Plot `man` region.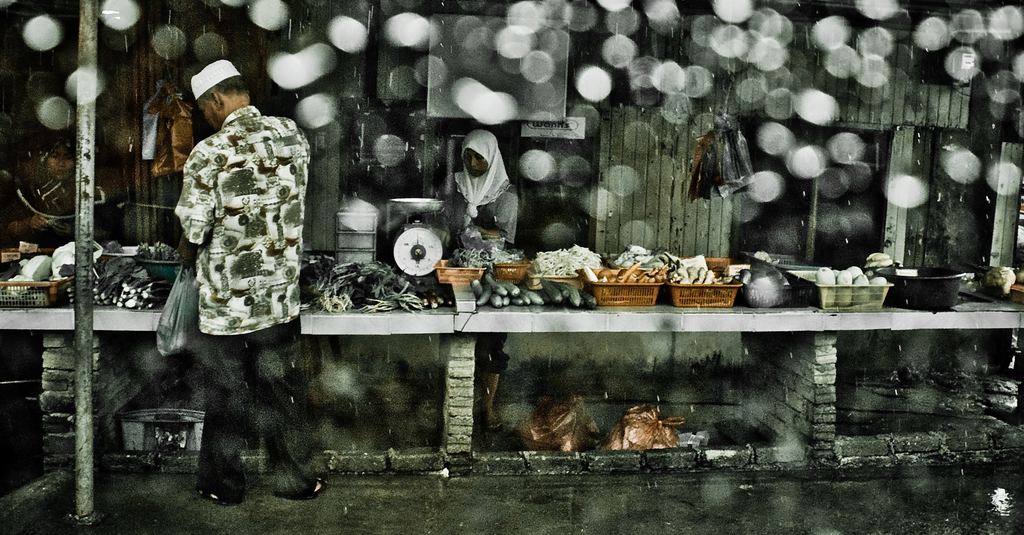
Plotted at pyautogui.locateOnScreen(150, 69, 310, 392).
